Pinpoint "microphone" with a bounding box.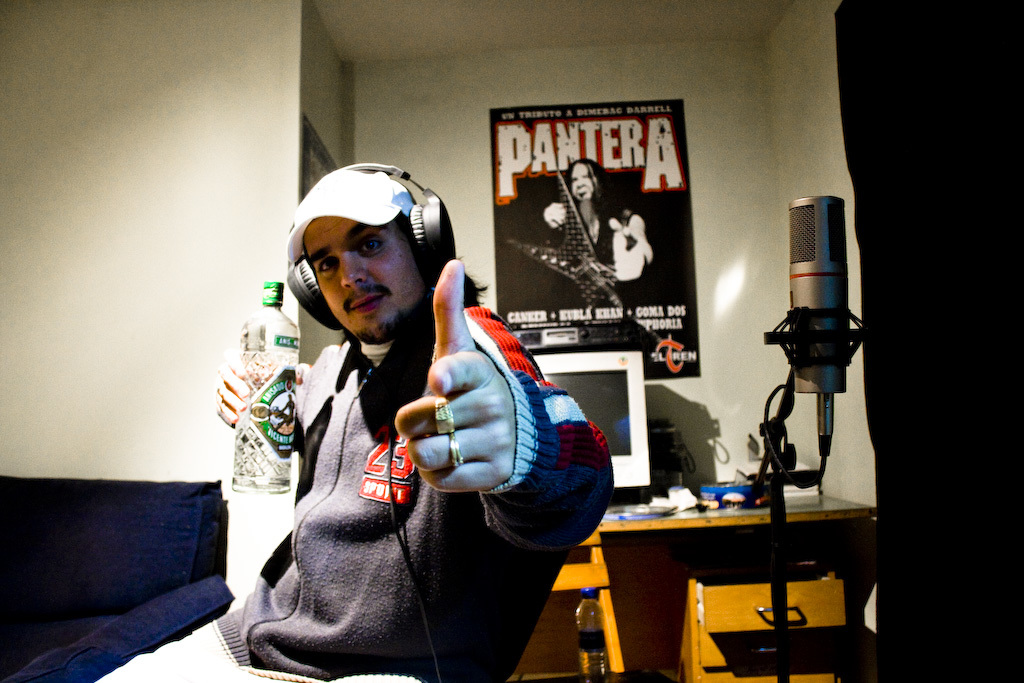
774/186/883/426.
